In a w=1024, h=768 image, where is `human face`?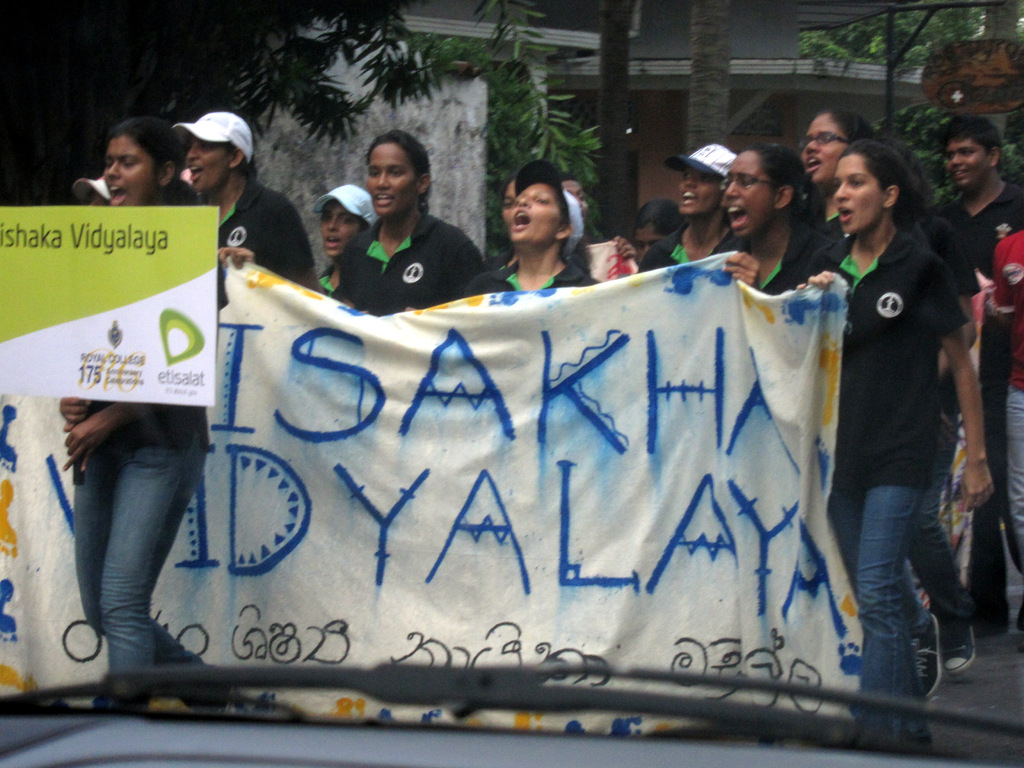
x1=104, y1=139, x2=156, y2=206.
